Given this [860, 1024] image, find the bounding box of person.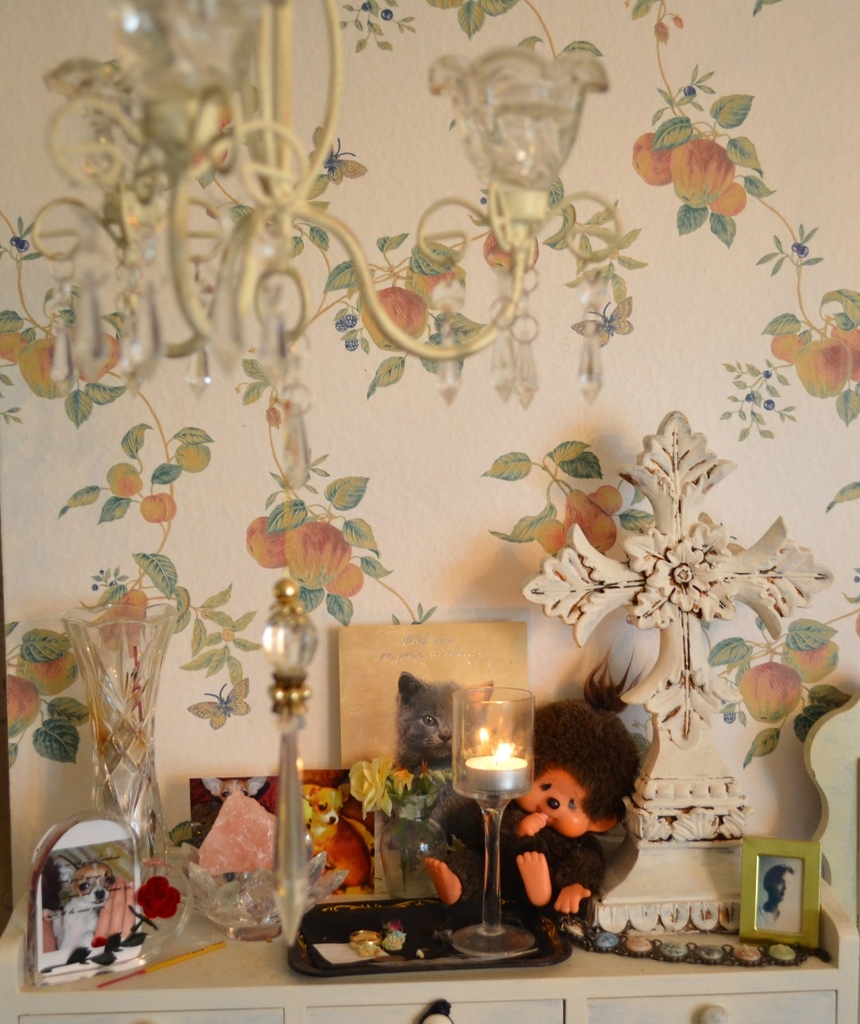
bbox(756, 858, 796, 929).
